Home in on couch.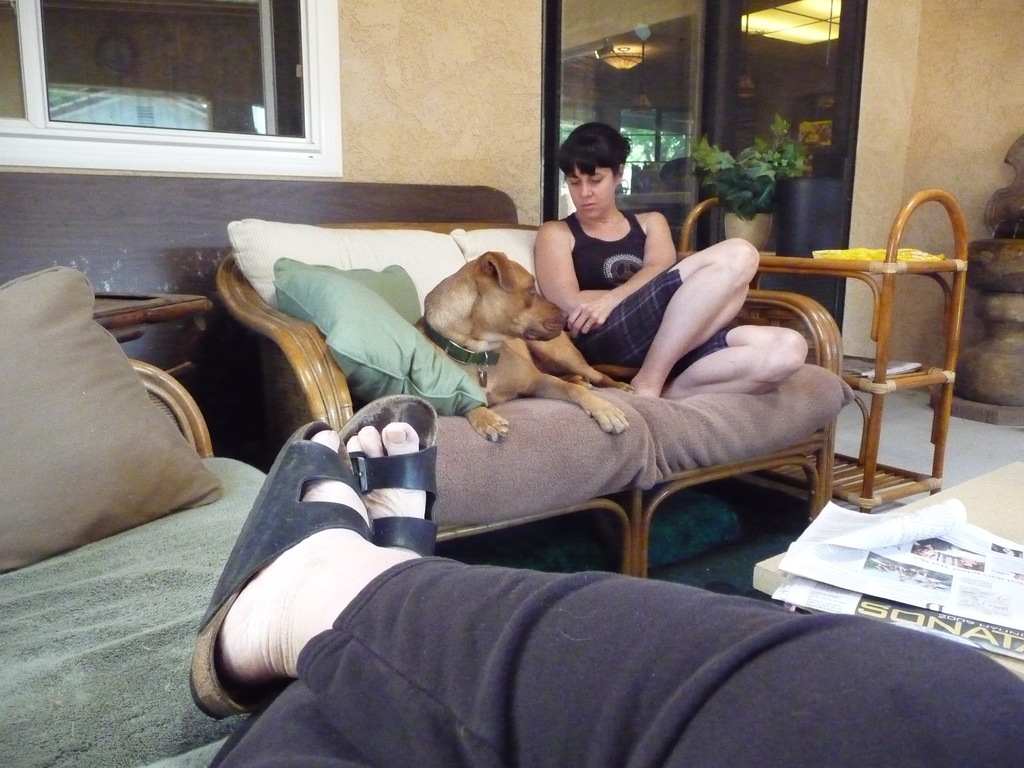
Homed in at l=180, t=266, r=856, b=631.
